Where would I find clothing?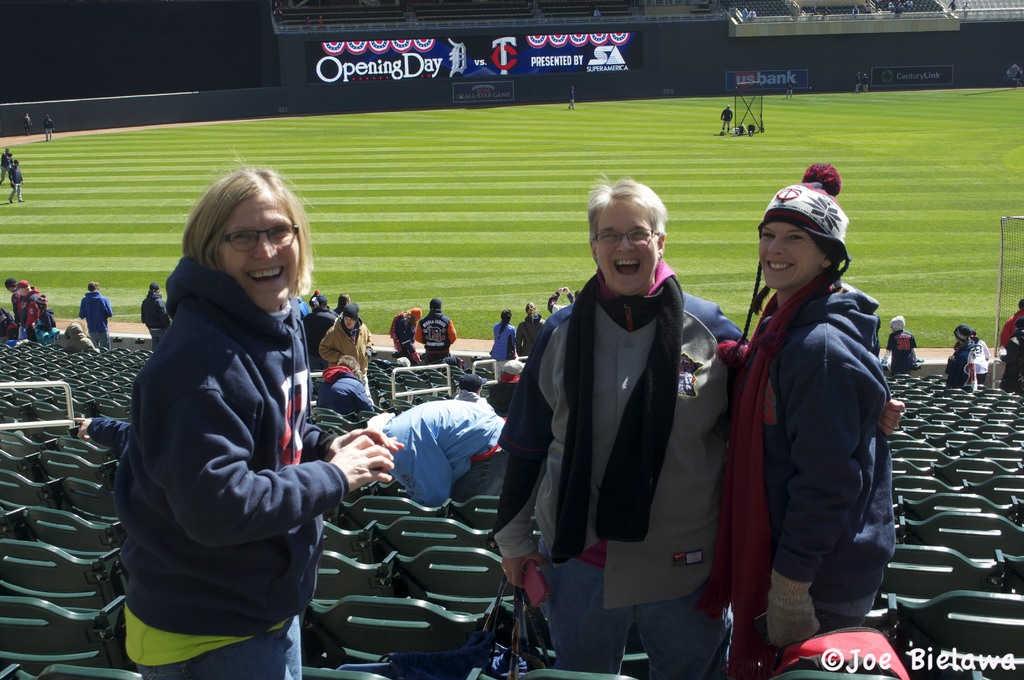
At select_region(884, 330, 921, 378).
